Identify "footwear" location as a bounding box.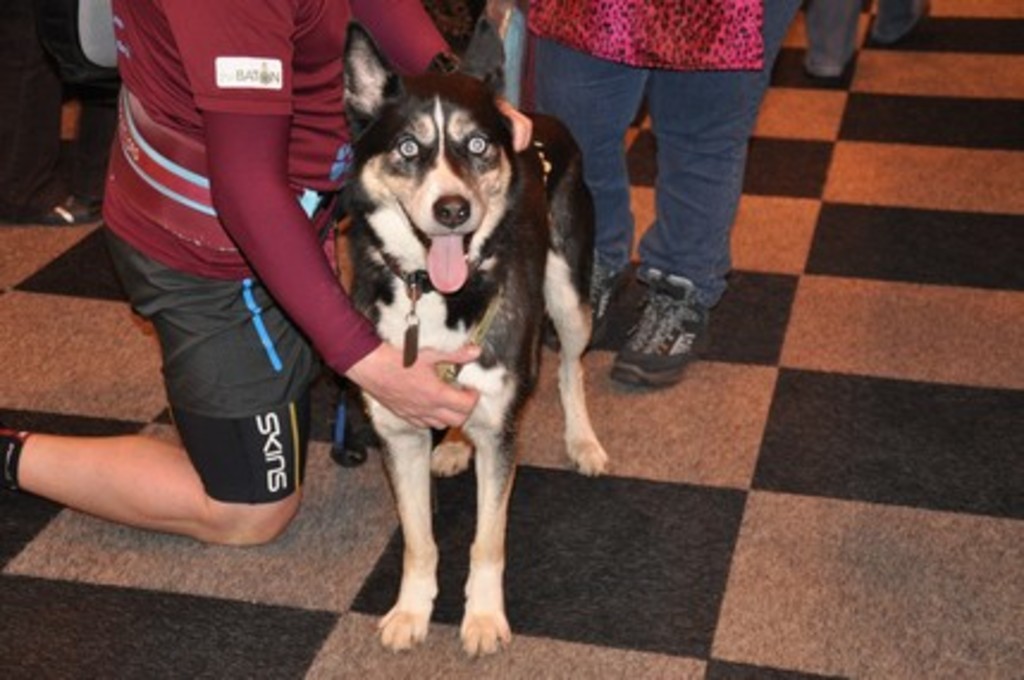
623, 239, 723, 413.
